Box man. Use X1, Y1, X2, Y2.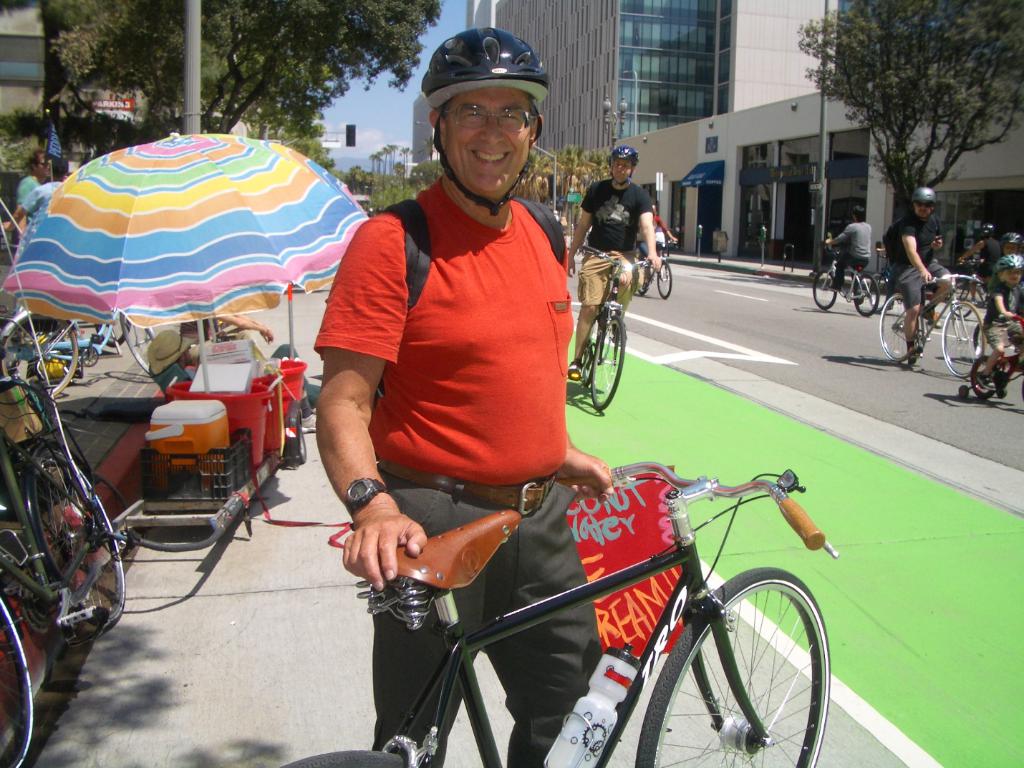
16, 148, 53, 243.
